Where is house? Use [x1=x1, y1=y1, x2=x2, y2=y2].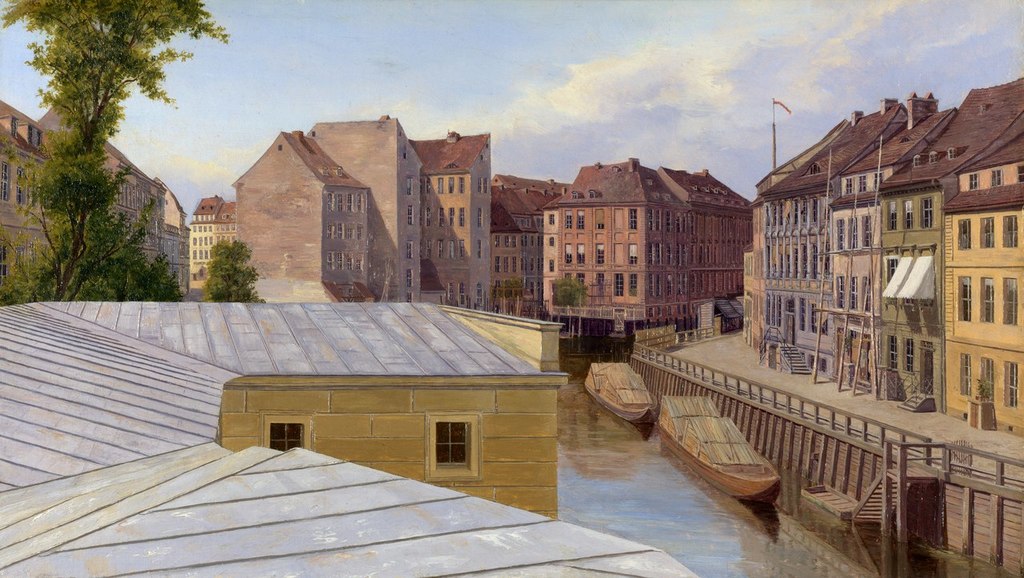
[x1=938, y1=128, x2=1022, y2=435].
